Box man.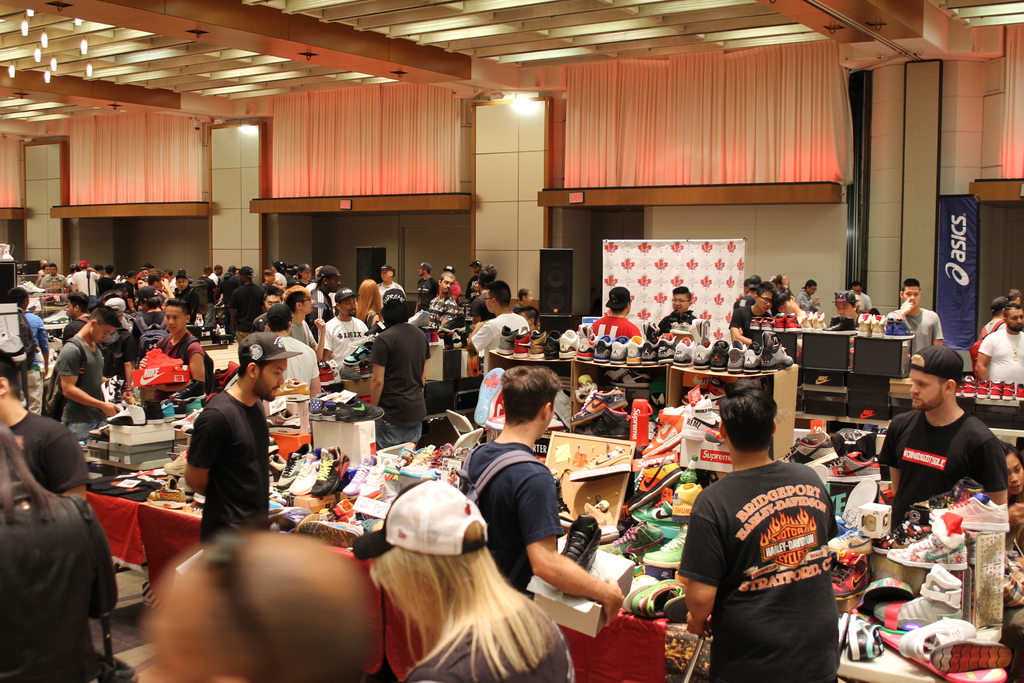
(left=522, top=307, right=536, bottom=330).
